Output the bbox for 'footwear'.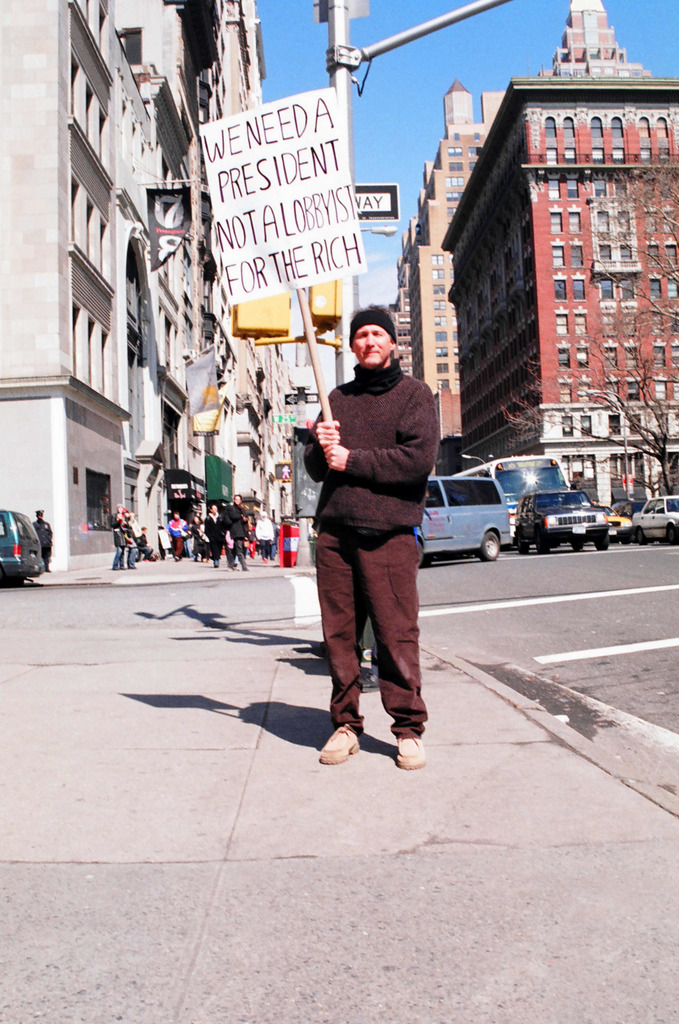
pyautogui.locateOnScreen(318, 724, 367, 765).
